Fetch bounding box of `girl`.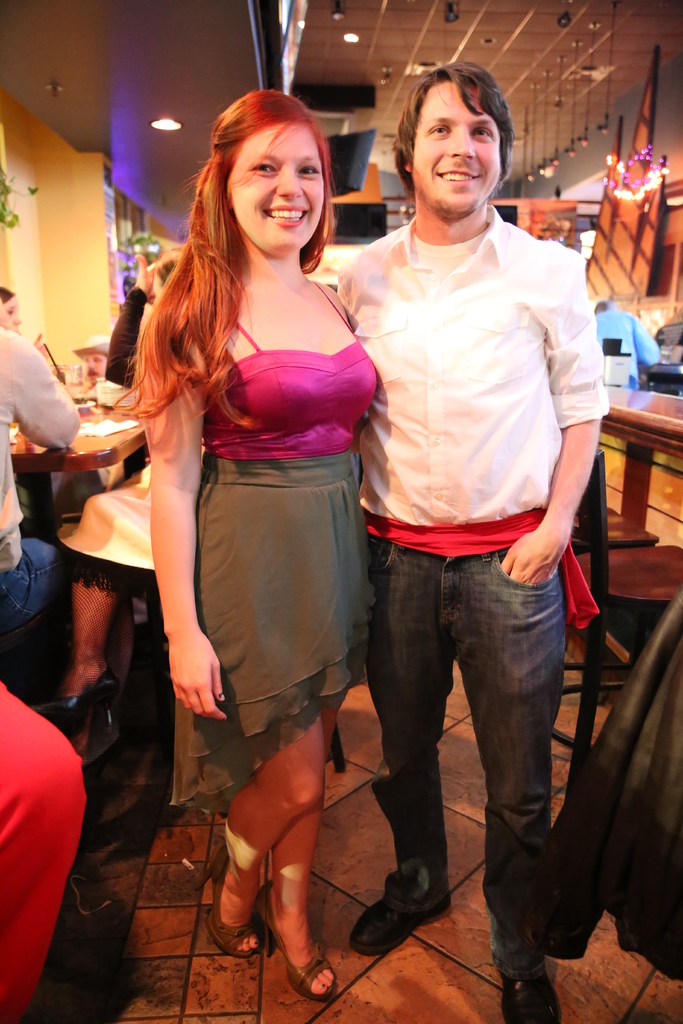
Bbox: {"left": 112, "top": 83, "right": 387, "bottom": 998}.
